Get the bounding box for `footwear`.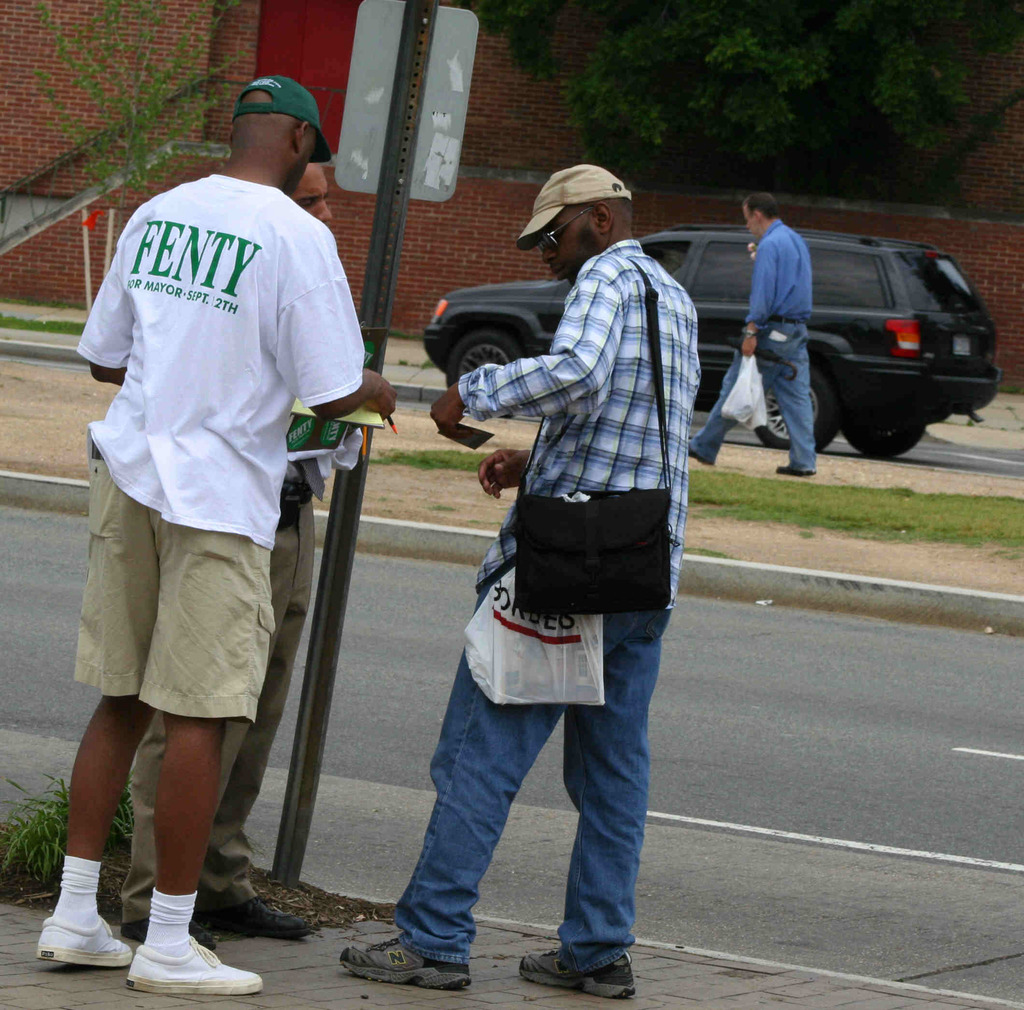
select_region(772, 463, 815, 475).
